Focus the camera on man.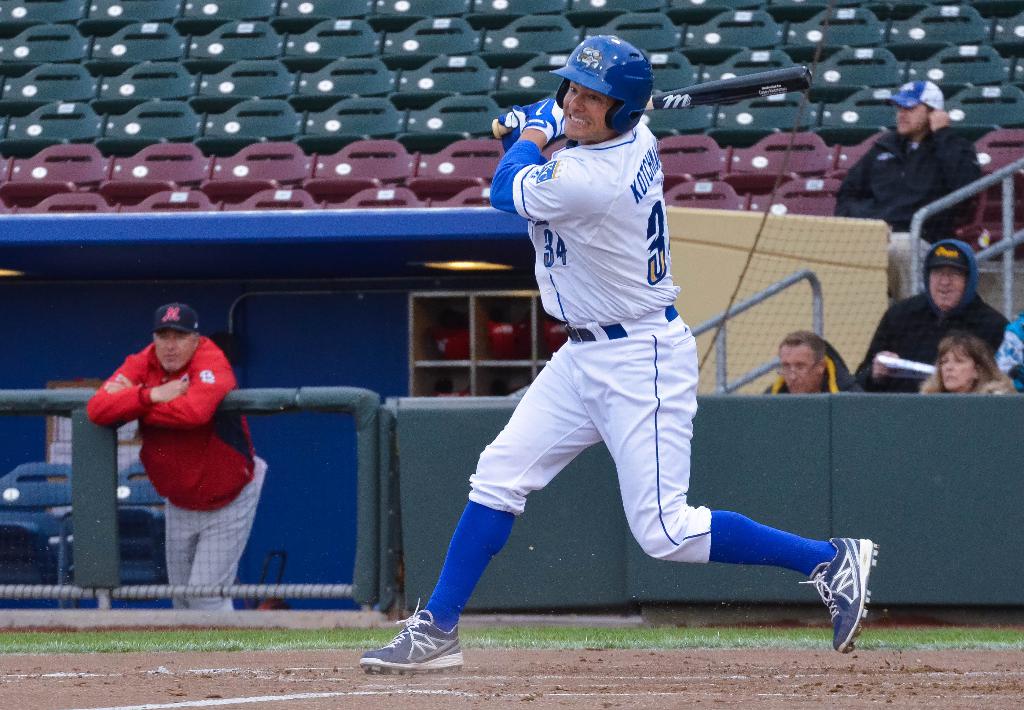
Focus region: pyautogui.locateOnScreen(836, 77, 981, 302).
